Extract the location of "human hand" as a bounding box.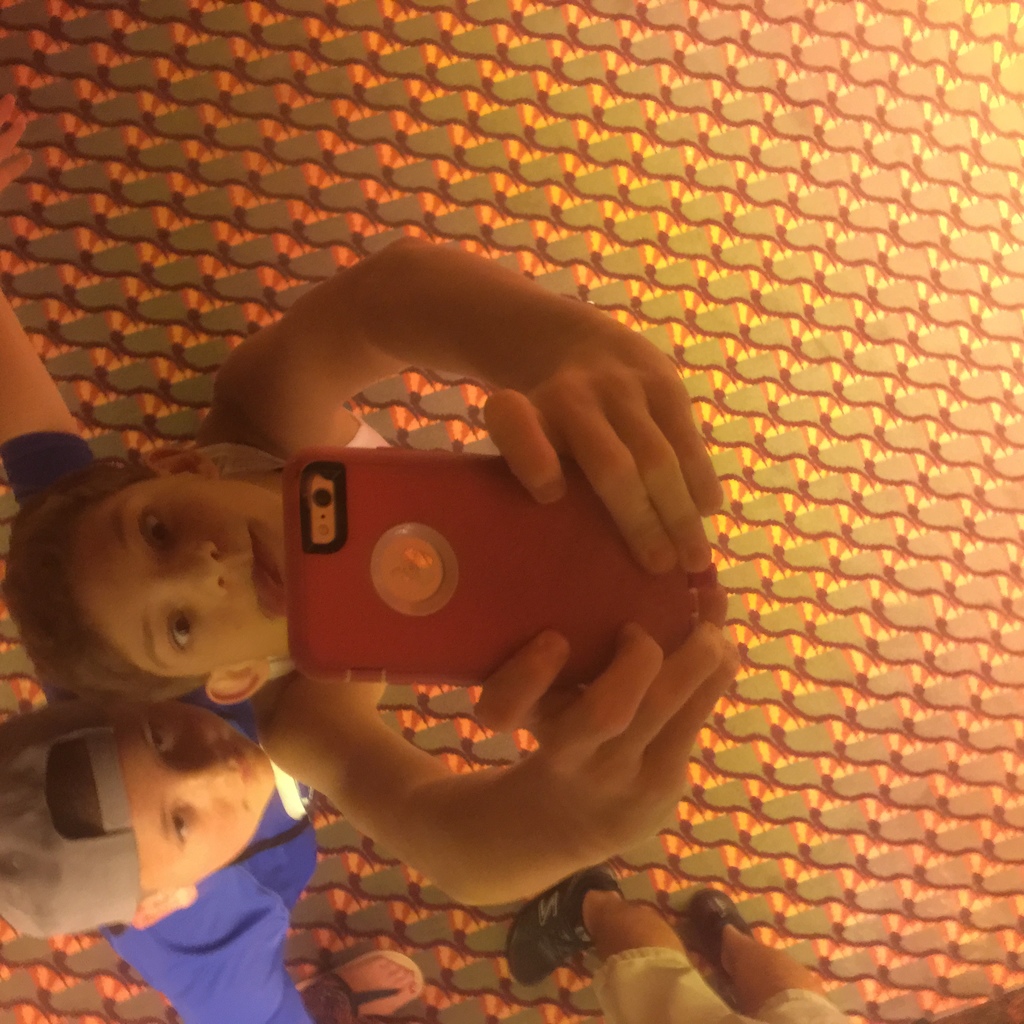
<region>442, 294, 713, 624</region>.
